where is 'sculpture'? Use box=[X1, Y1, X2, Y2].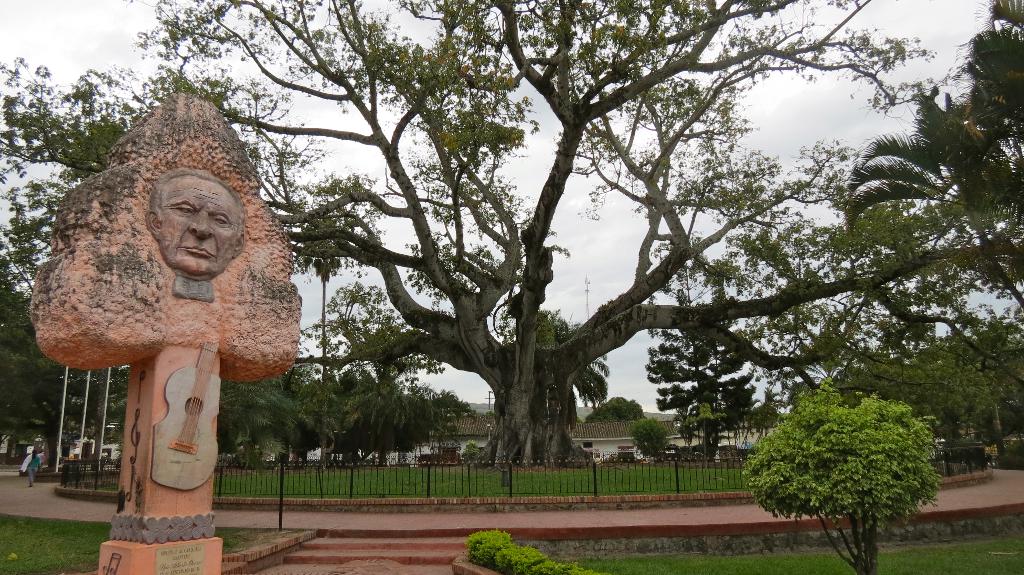
box=[102, 111, 324, 521].
